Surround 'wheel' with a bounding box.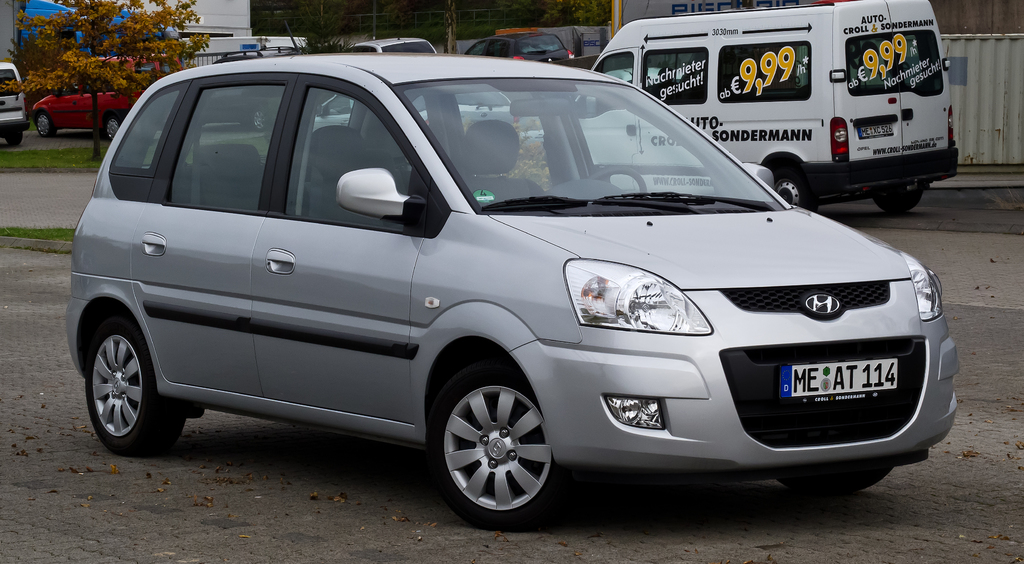
locate(83, 319, 186, 460).
